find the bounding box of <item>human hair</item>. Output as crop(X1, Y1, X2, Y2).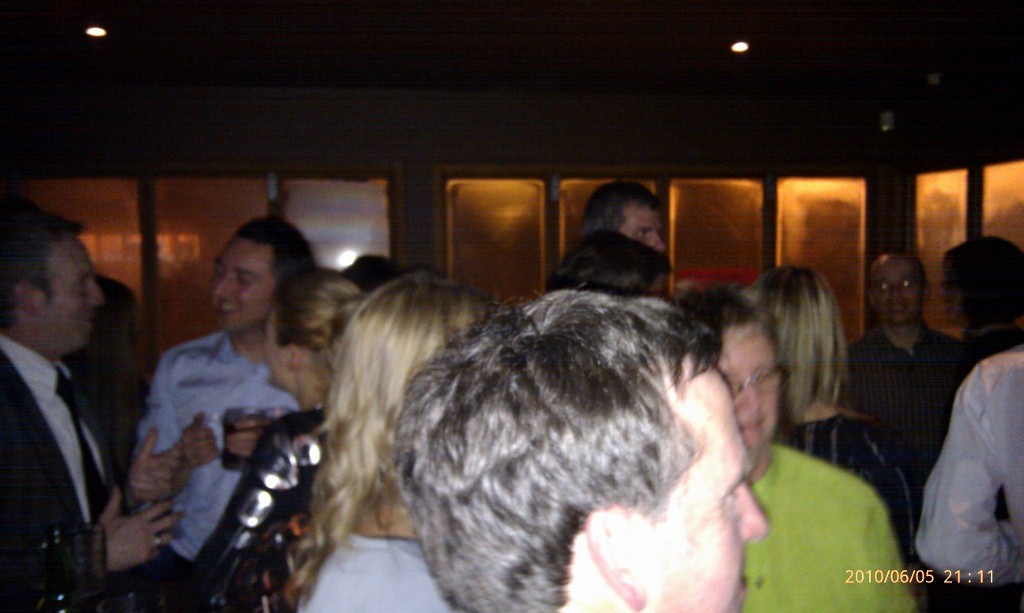
crop(556, 232, 672, 301).
